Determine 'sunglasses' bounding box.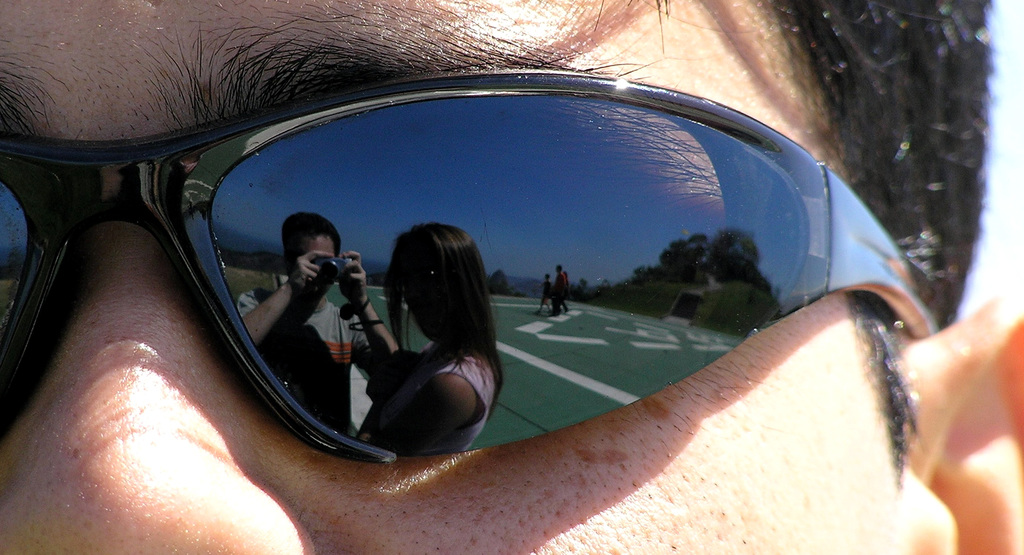
Determined: [0, 67, 943, 466].
